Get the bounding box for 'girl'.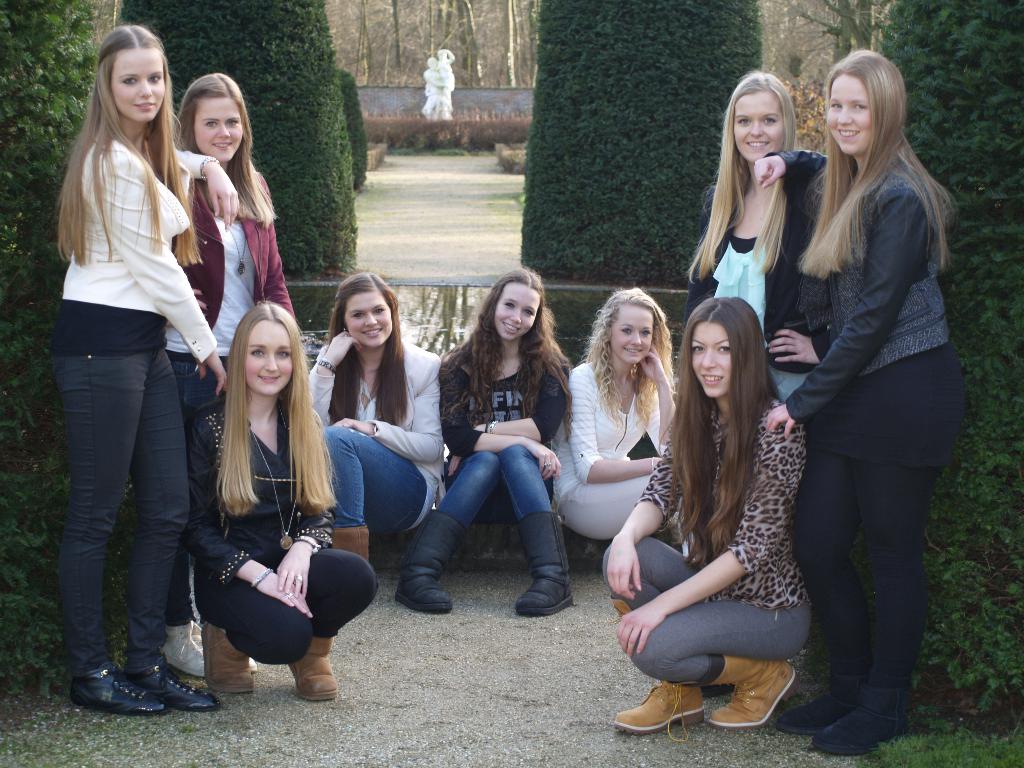
753, 48, 972, 761.
